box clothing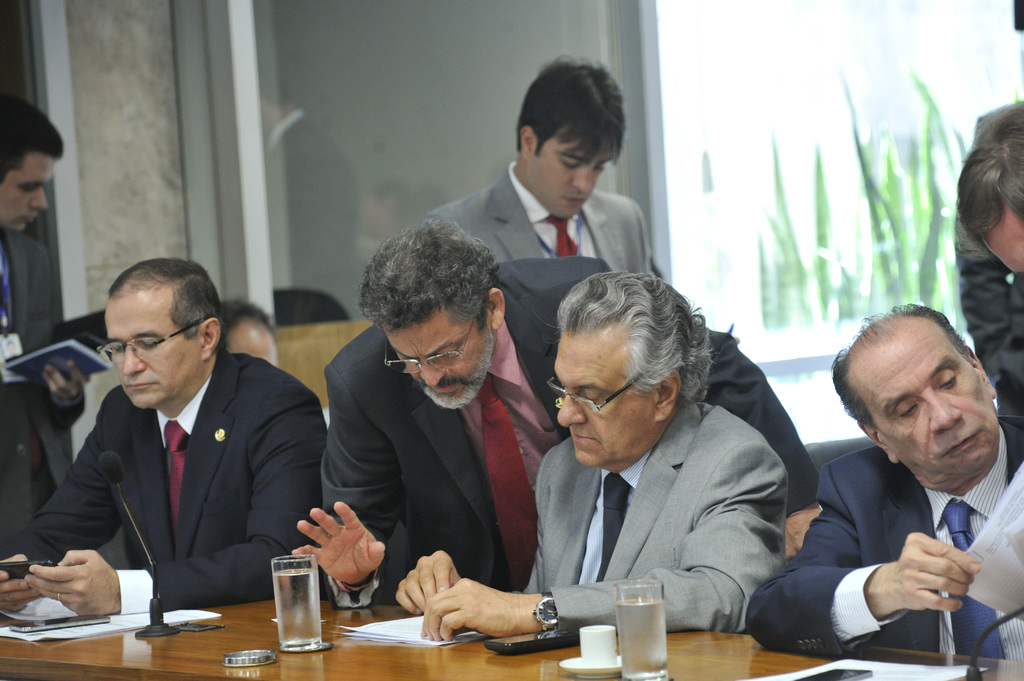
left=937, top=103, right=1023, bottom=435
